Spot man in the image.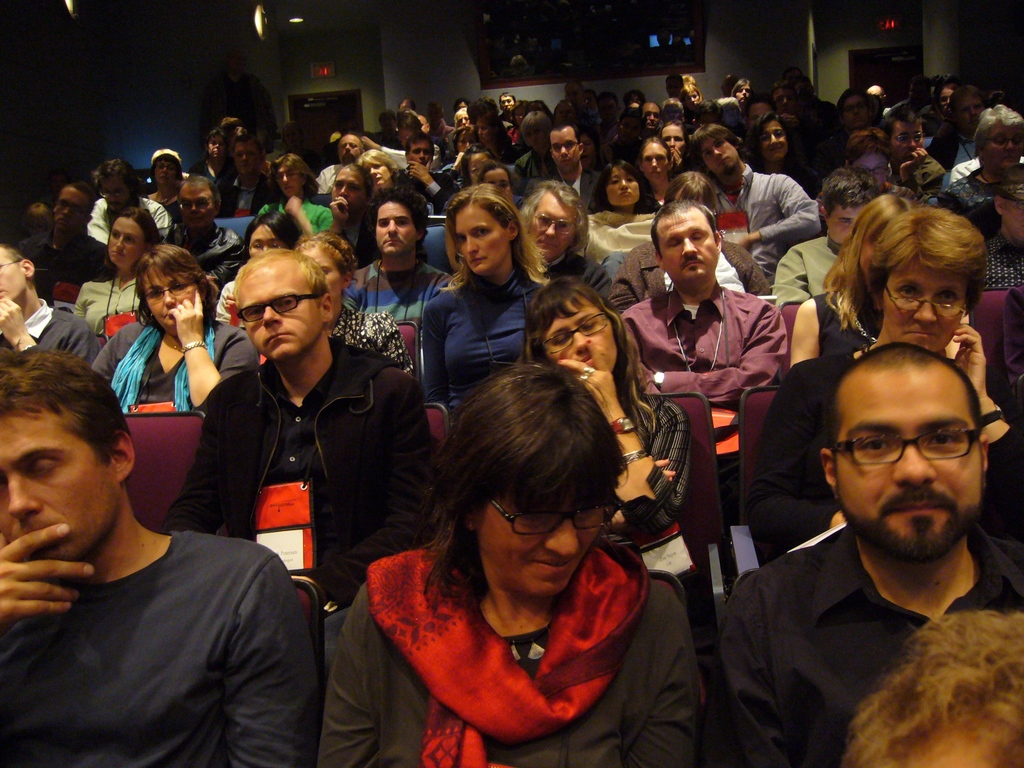
man found at (538, 118, 602, 213).
